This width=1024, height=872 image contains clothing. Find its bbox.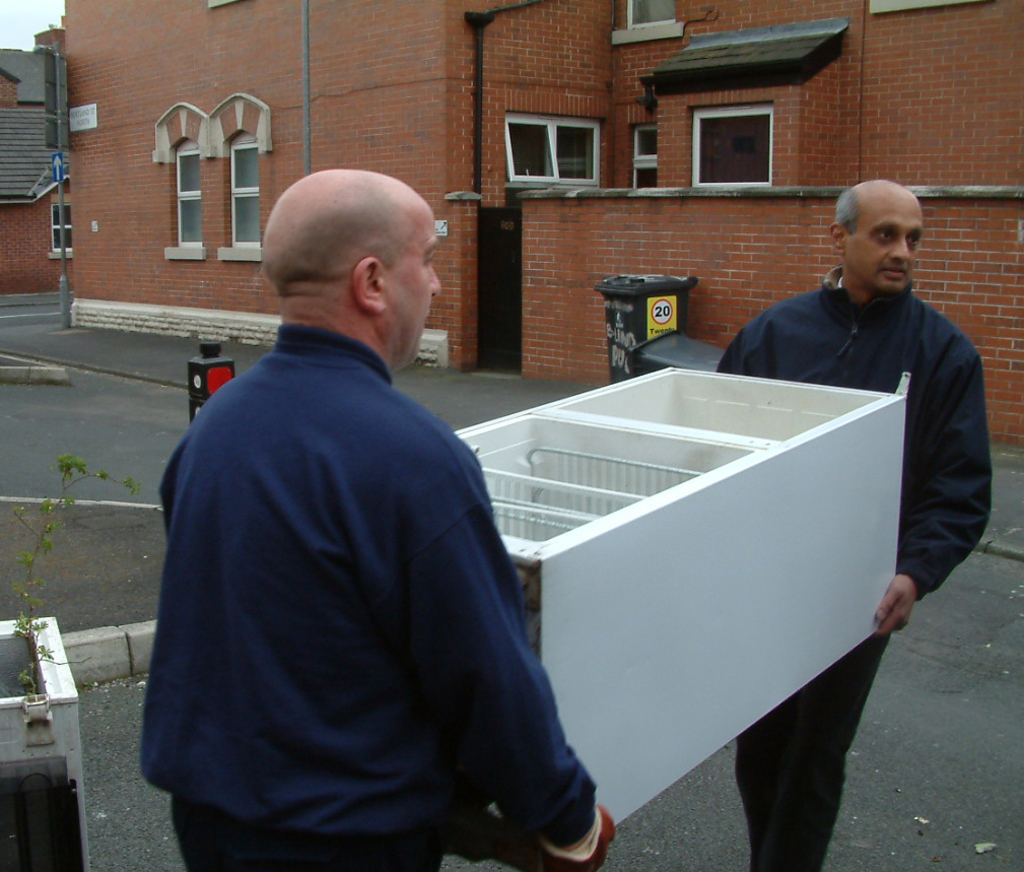
l=140, t=325, r=598, b=871.
